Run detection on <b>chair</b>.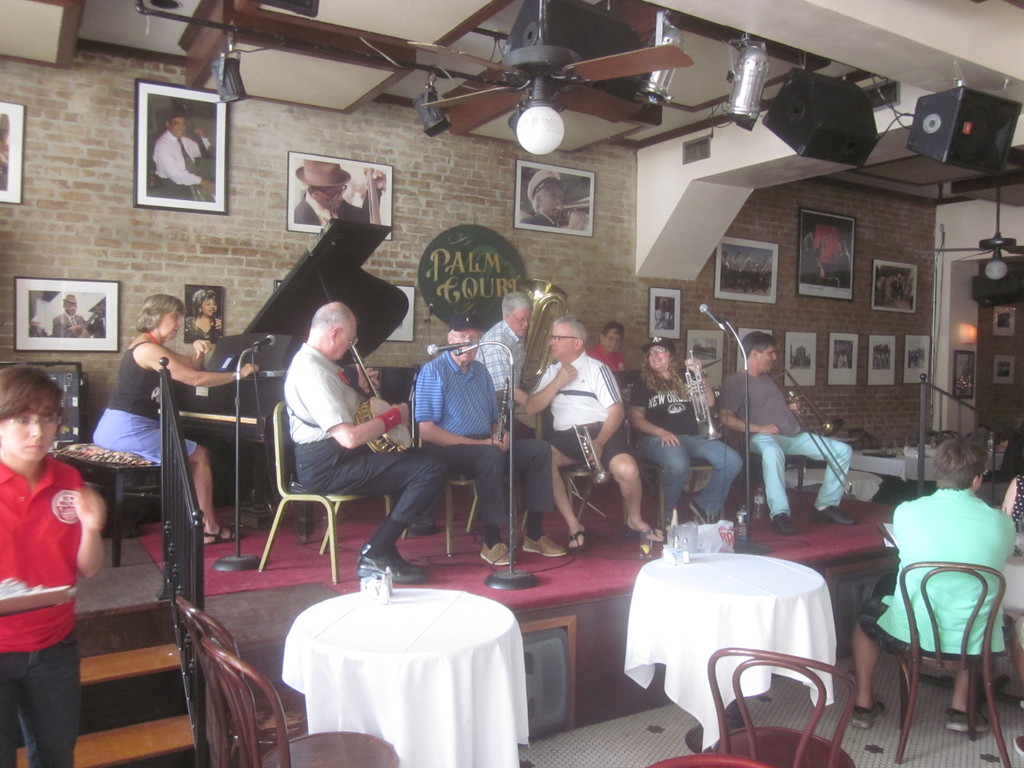
Result: {"x1": 715, "y1": 410, "x2": 825, "y2": 517}.
